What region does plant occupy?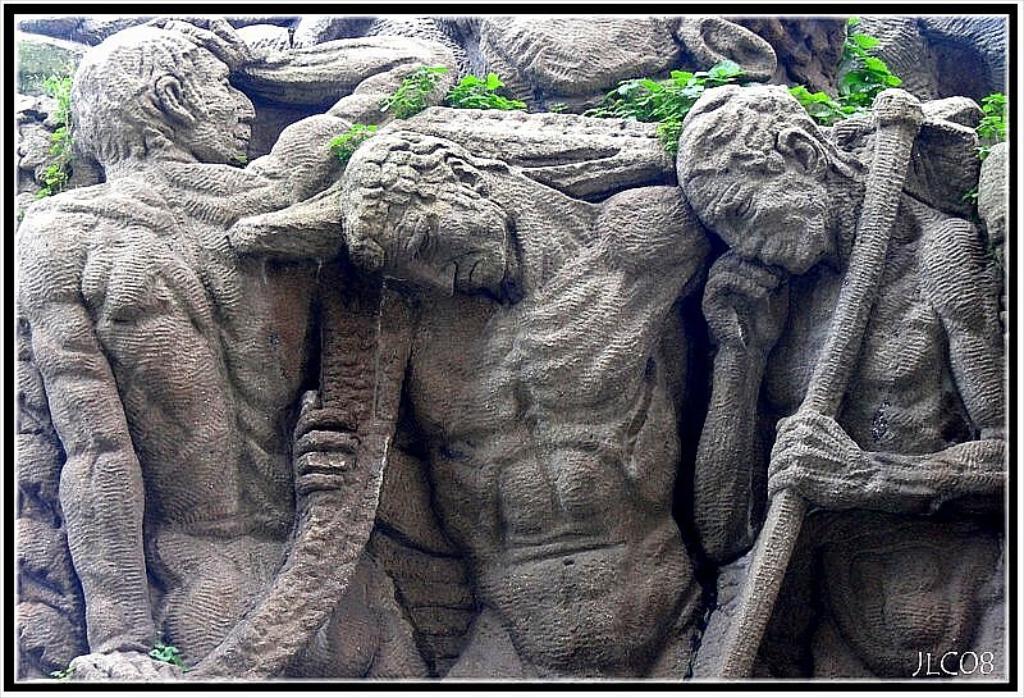
333:120:375:161.
